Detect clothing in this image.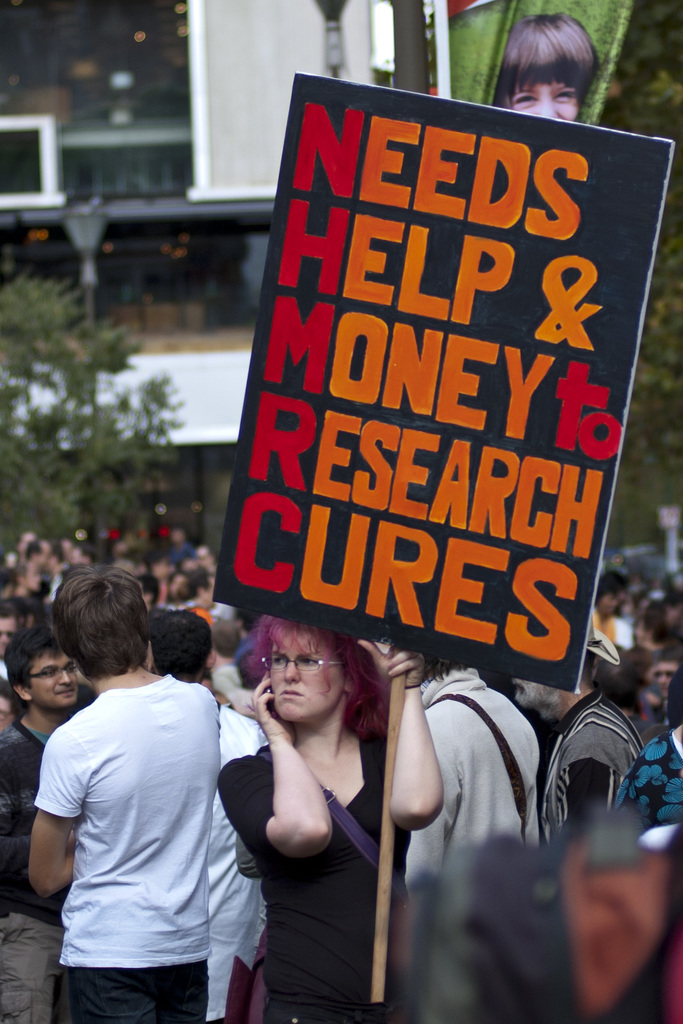
Detection: box(639, 715, 682, 839).
